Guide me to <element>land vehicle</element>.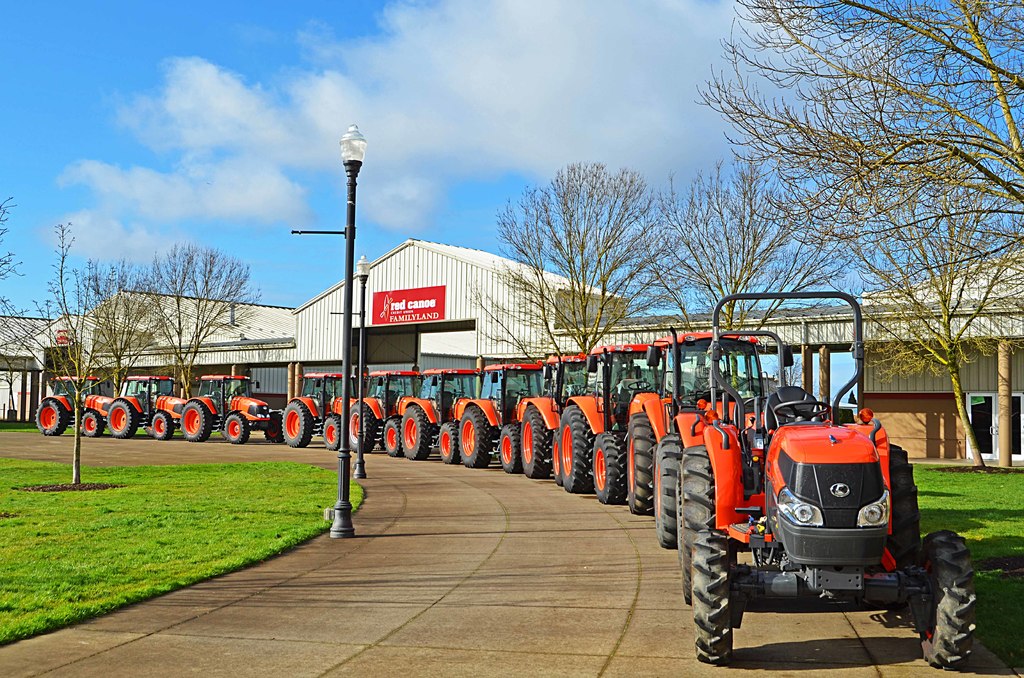
Guidance: l=653, t=343, r=787, b=546.
